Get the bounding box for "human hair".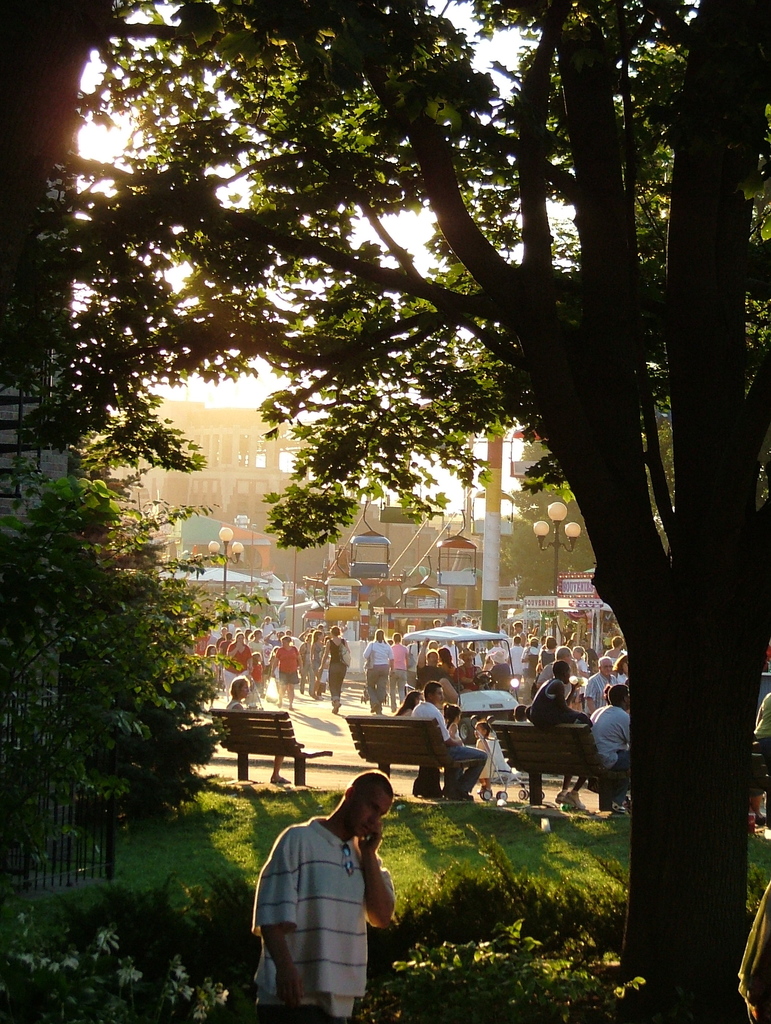
(x1=393, y1=689, x2=414, y2=717).
